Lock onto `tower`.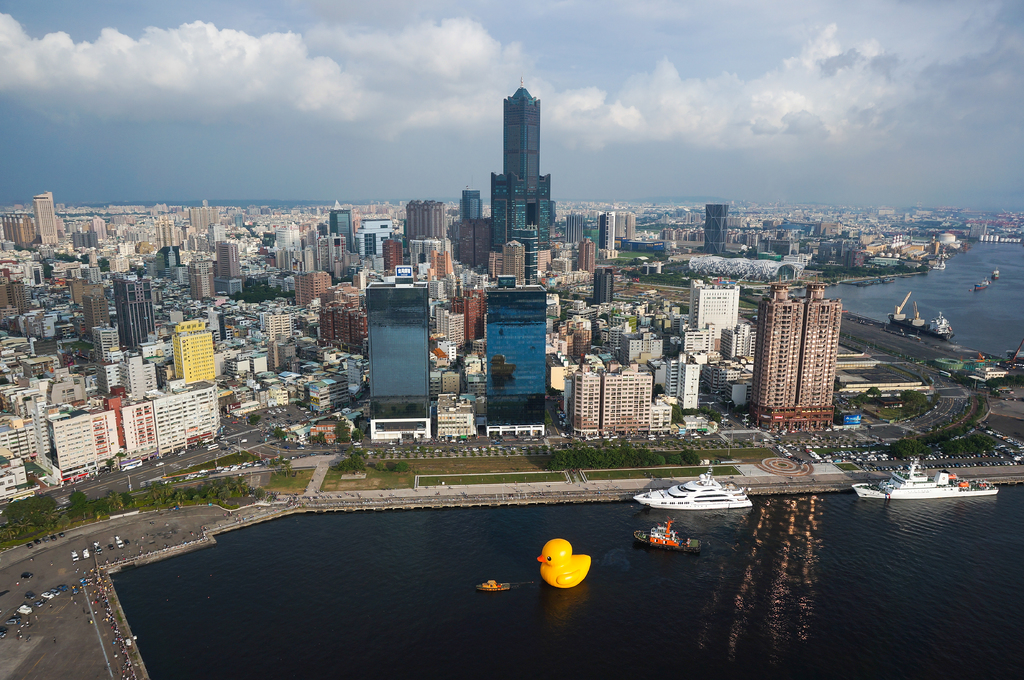
Locked: Rect(491, 80, 557, 254).
